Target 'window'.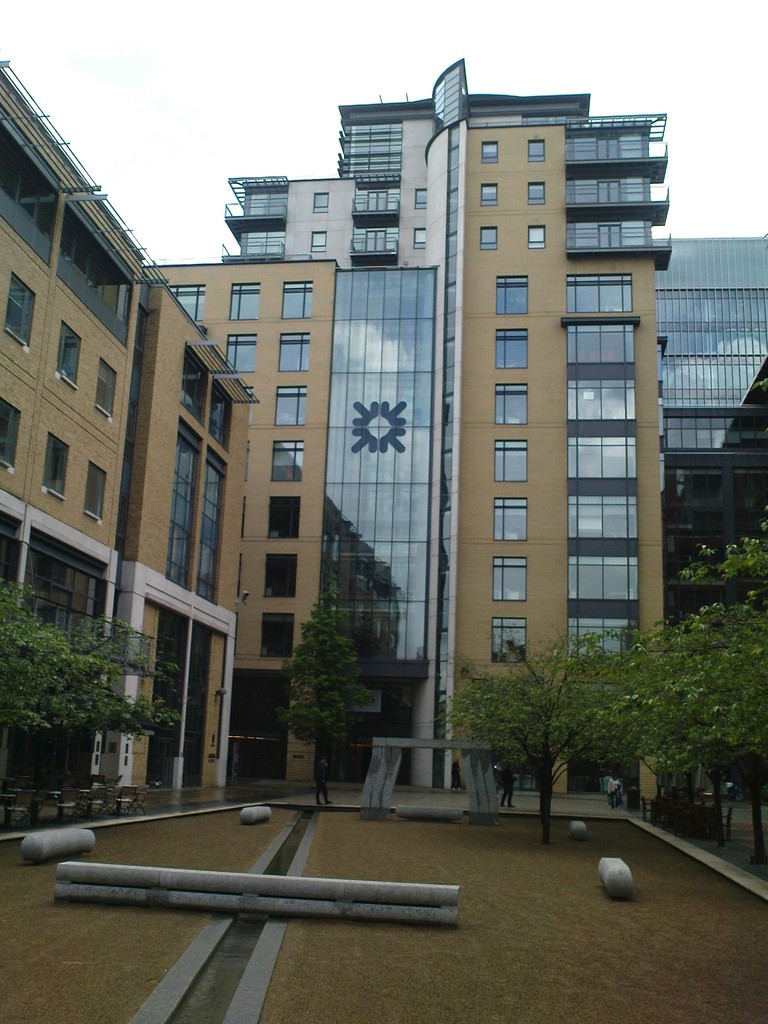
Target region: (x1=83, y1=461, x2=108, y2=519).
